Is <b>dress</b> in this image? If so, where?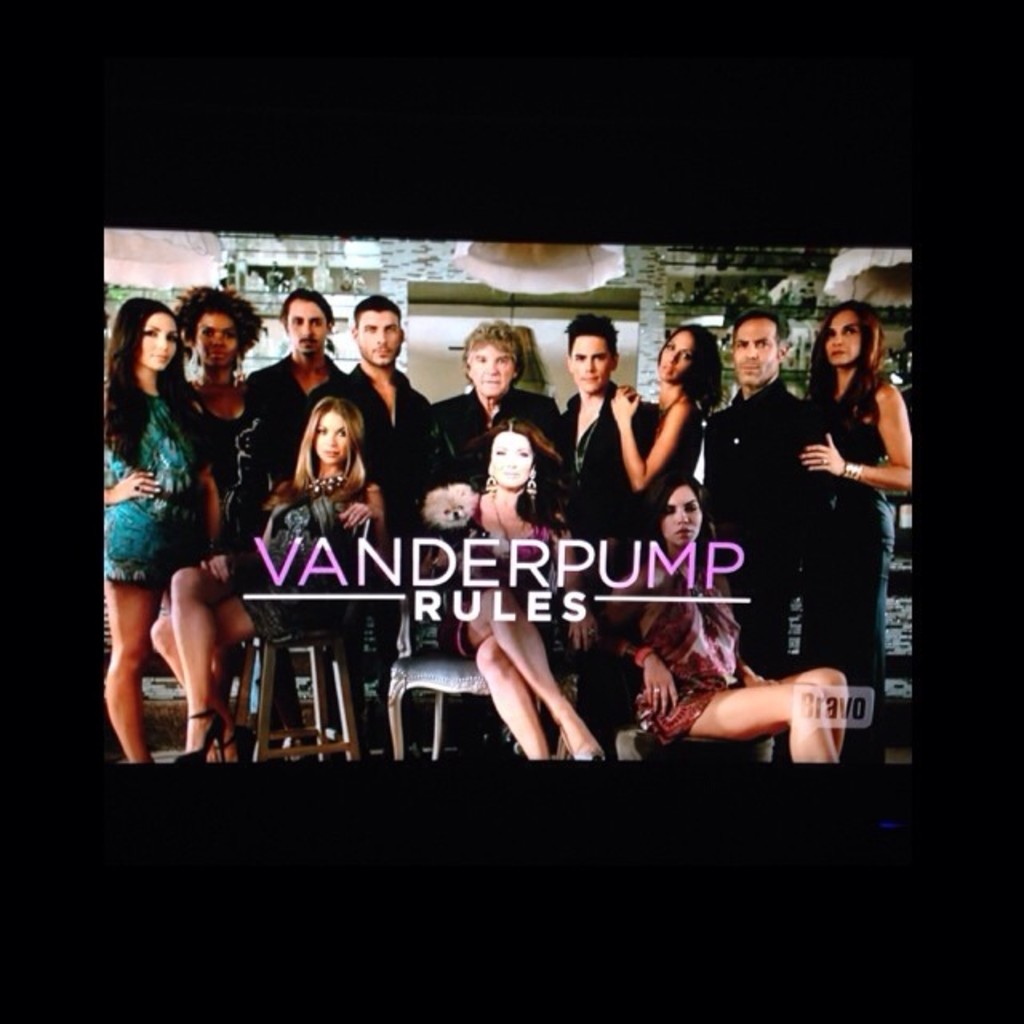
Yes, at crop(774, 354, 904, 763).
